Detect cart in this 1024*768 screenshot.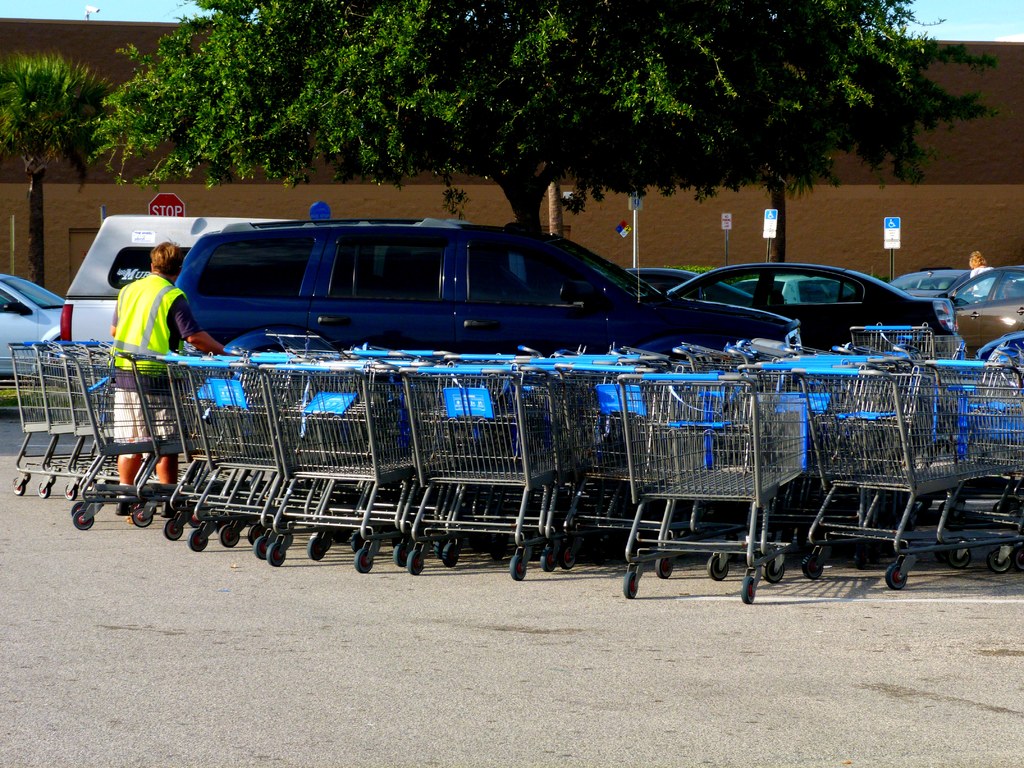
Detection: Rect(618, 372, 790, 596).
